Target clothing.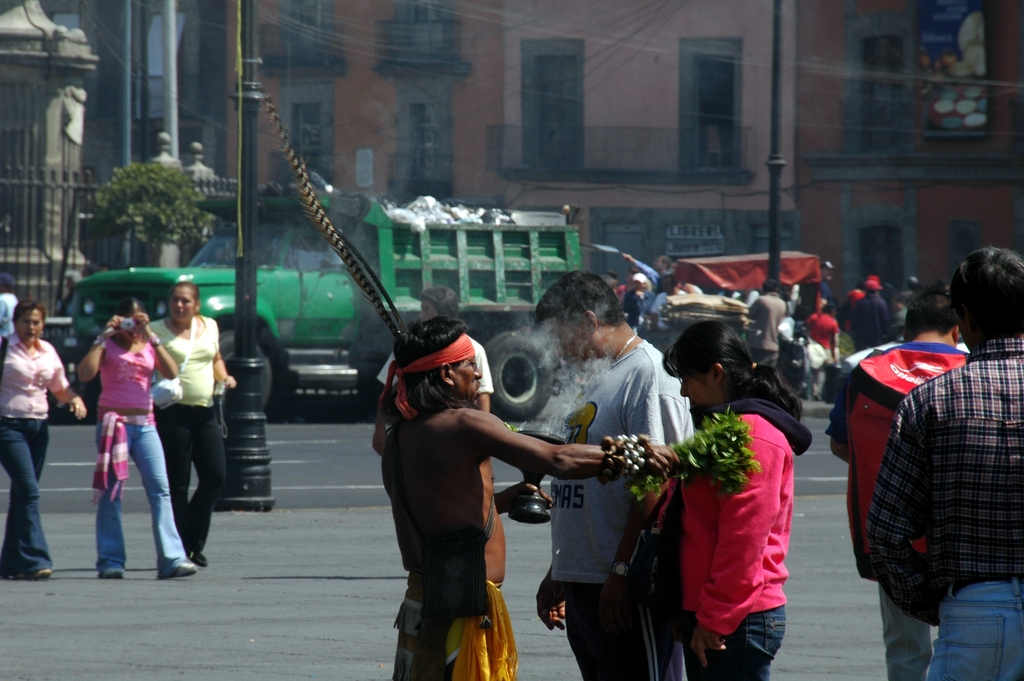
Target region: pyautogui.locateOnScreen(381, 529, 527, 680).
